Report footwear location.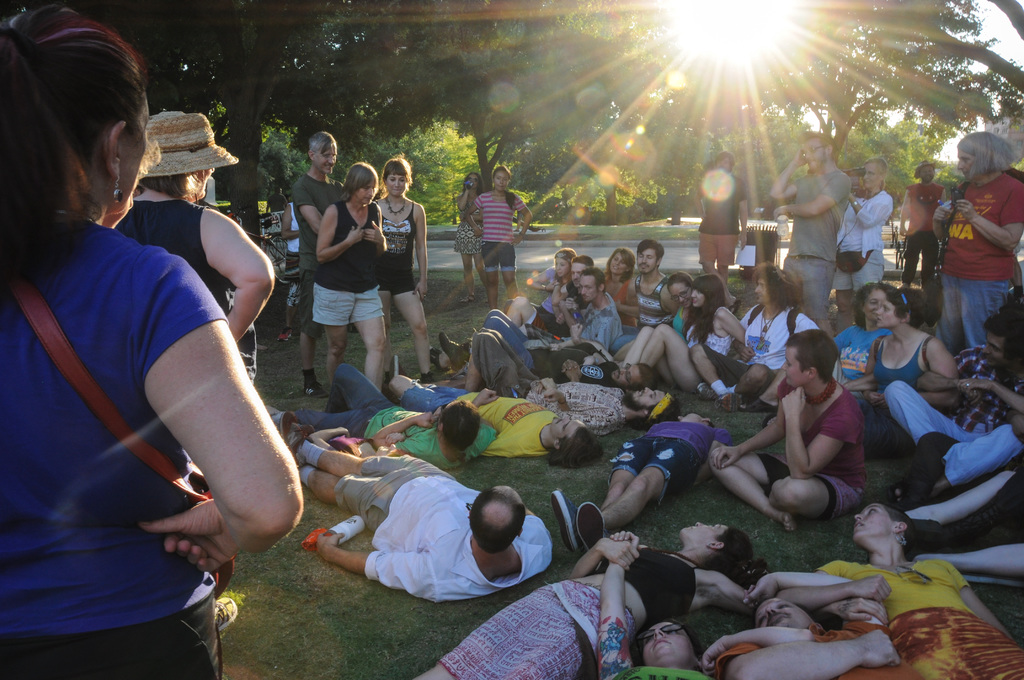
Report: (886, 466, 919, 510).
